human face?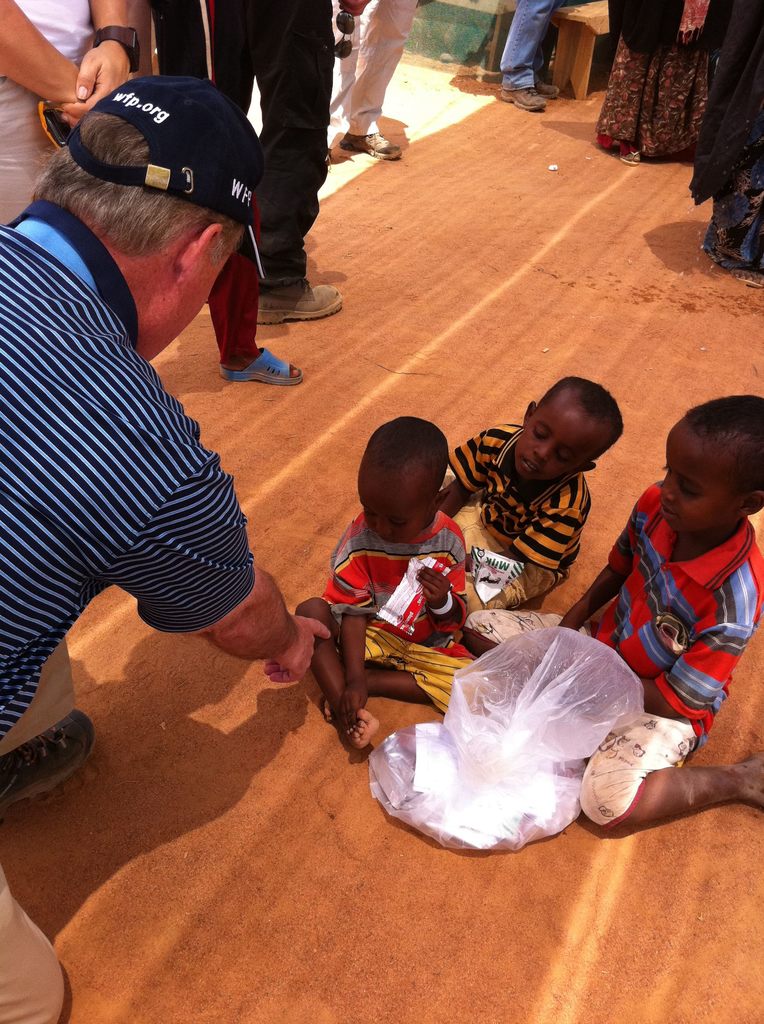
(x1=514, y1=397, x2=605, y2=485)
